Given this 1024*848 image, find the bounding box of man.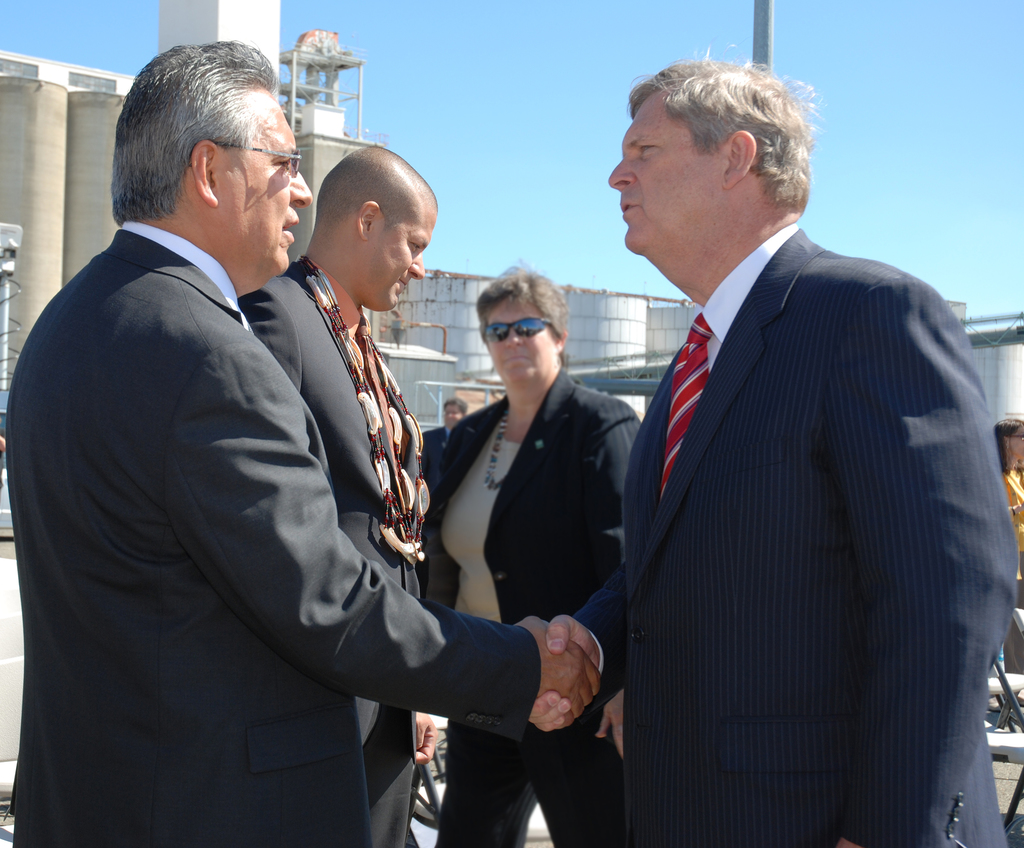
(568, 52, 1003, 847).
